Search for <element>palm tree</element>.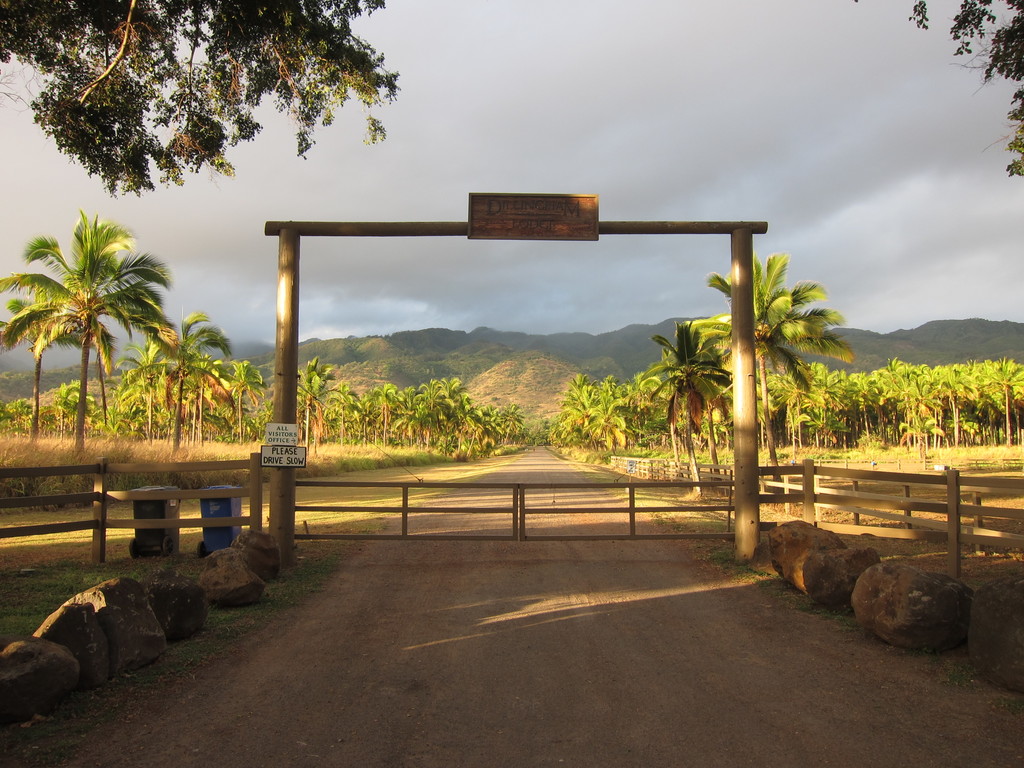
Found at crop(19, 207, 236, 531).
